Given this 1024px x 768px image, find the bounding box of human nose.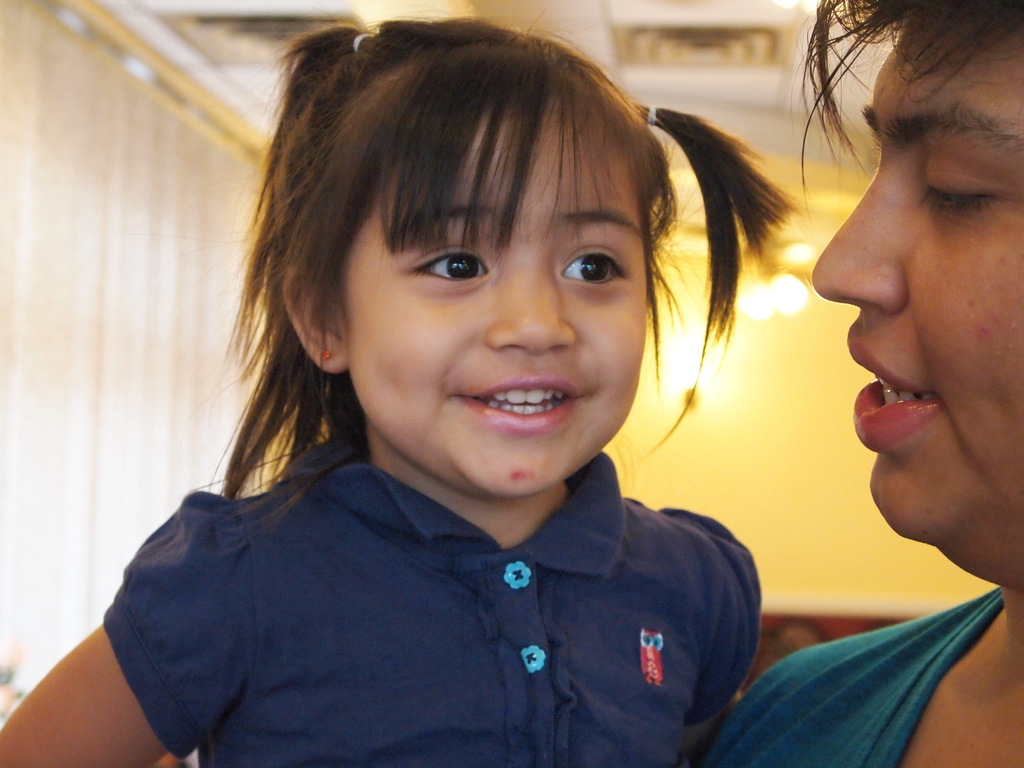
detection(484, 252, 578, 352).
